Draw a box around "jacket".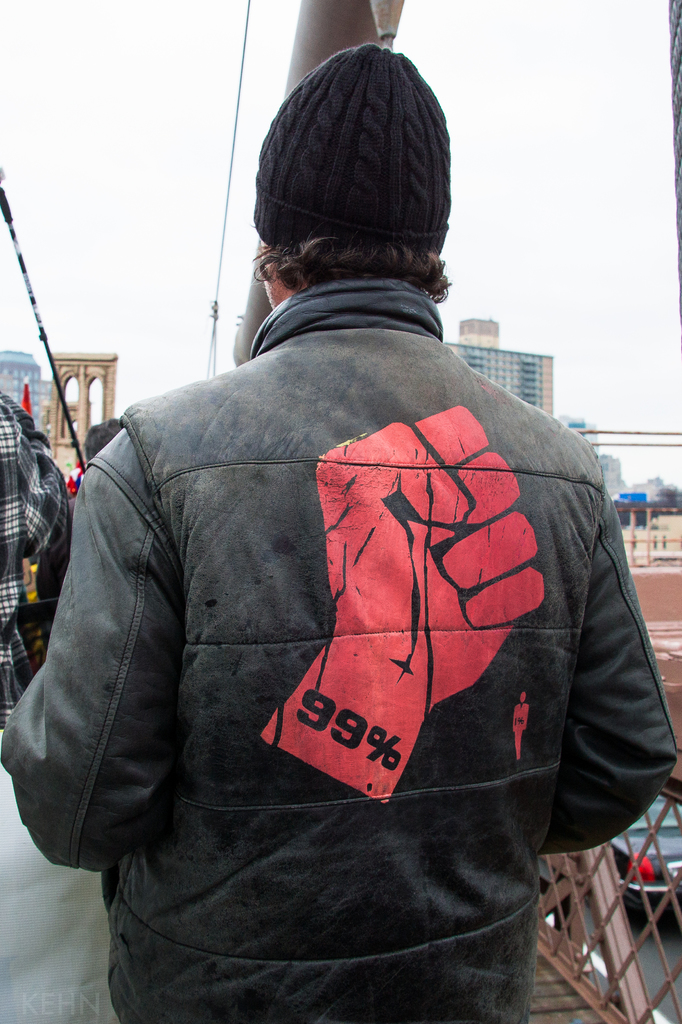
<bbox>37, 142, 639, 971</bbox>.
